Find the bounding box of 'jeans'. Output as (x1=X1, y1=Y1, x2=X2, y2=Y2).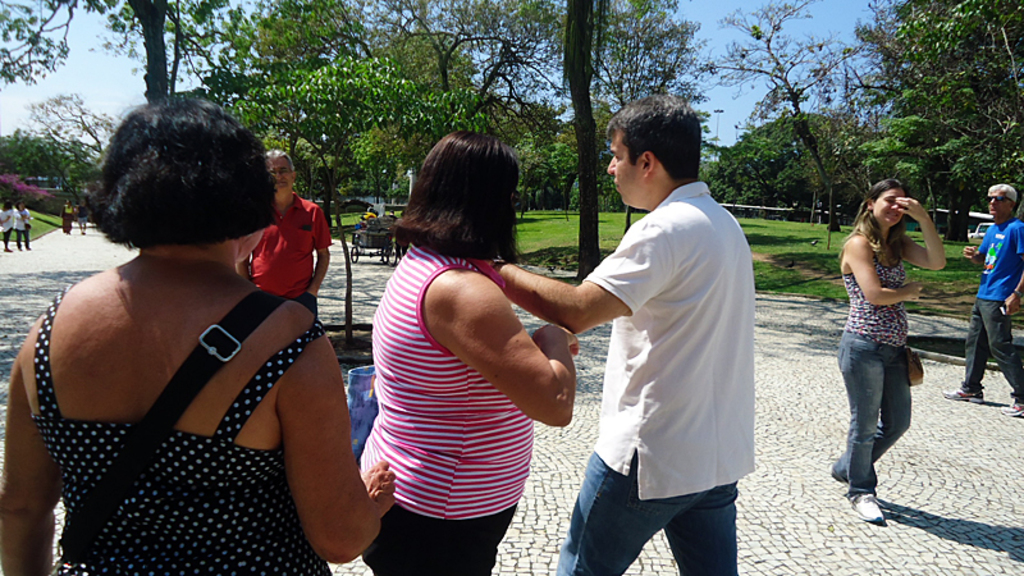
(x1=562, y1=451, x2=746, y2=575).
